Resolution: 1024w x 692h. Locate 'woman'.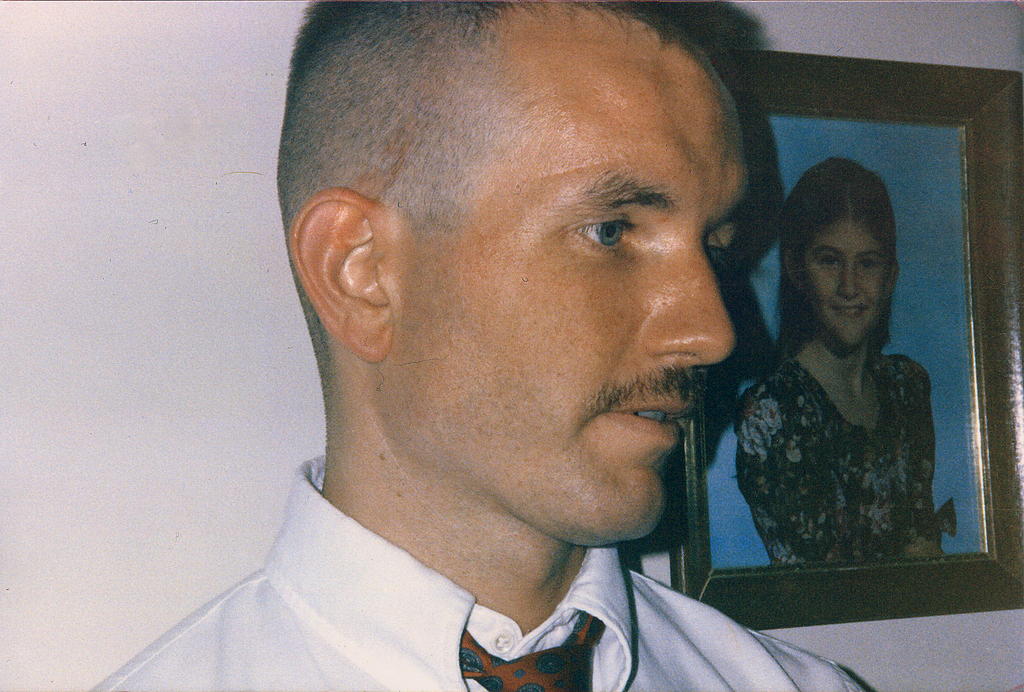
<box>720,155,978,619</box>.
